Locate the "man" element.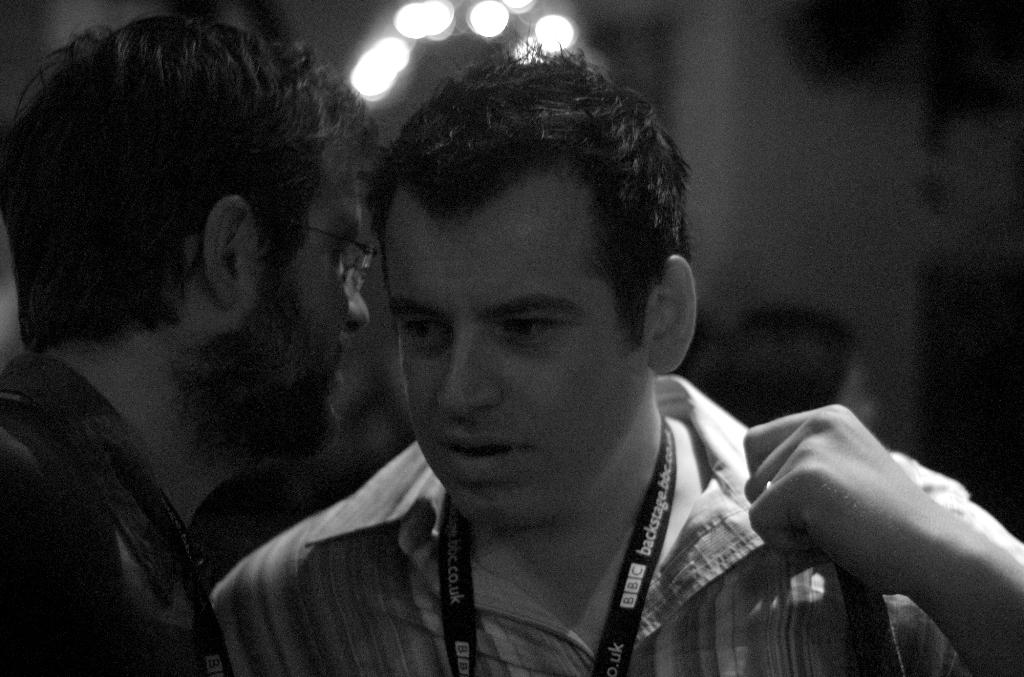
Element bbox: select_region(0, 6, 385, 676).
